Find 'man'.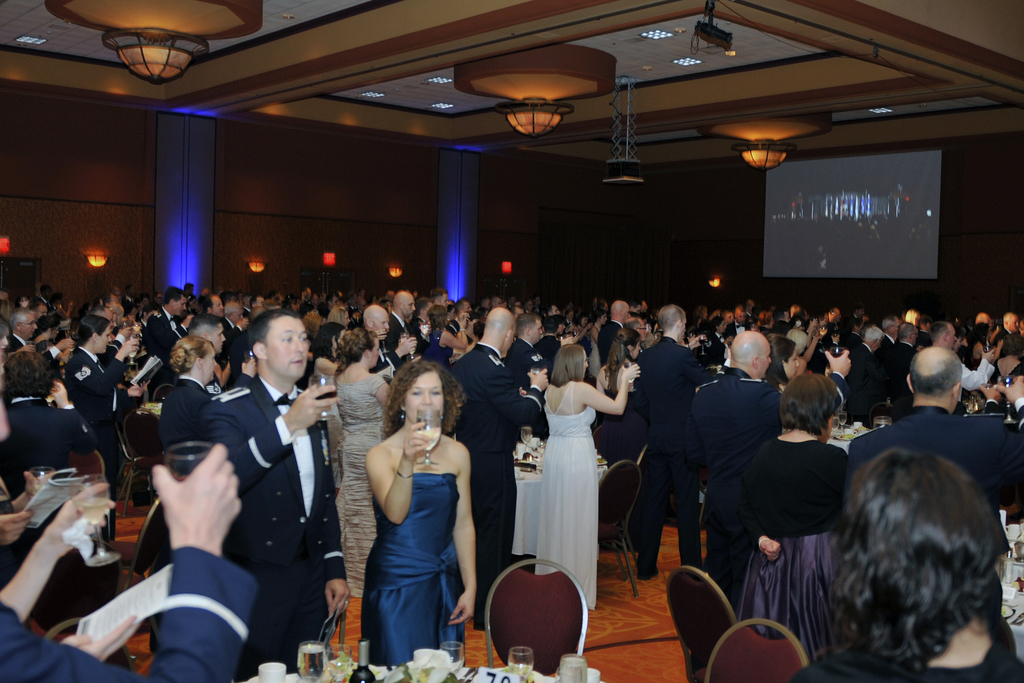
select_region(202, 295, 225, 324).
